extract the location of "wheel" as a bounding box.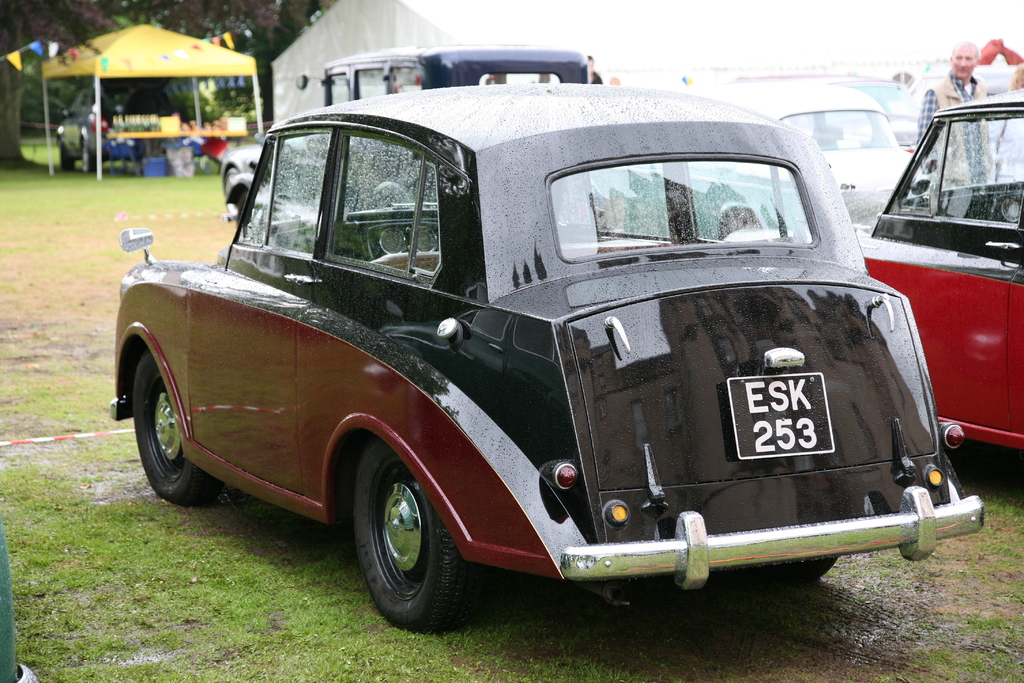
339, 452, 474, 625.
